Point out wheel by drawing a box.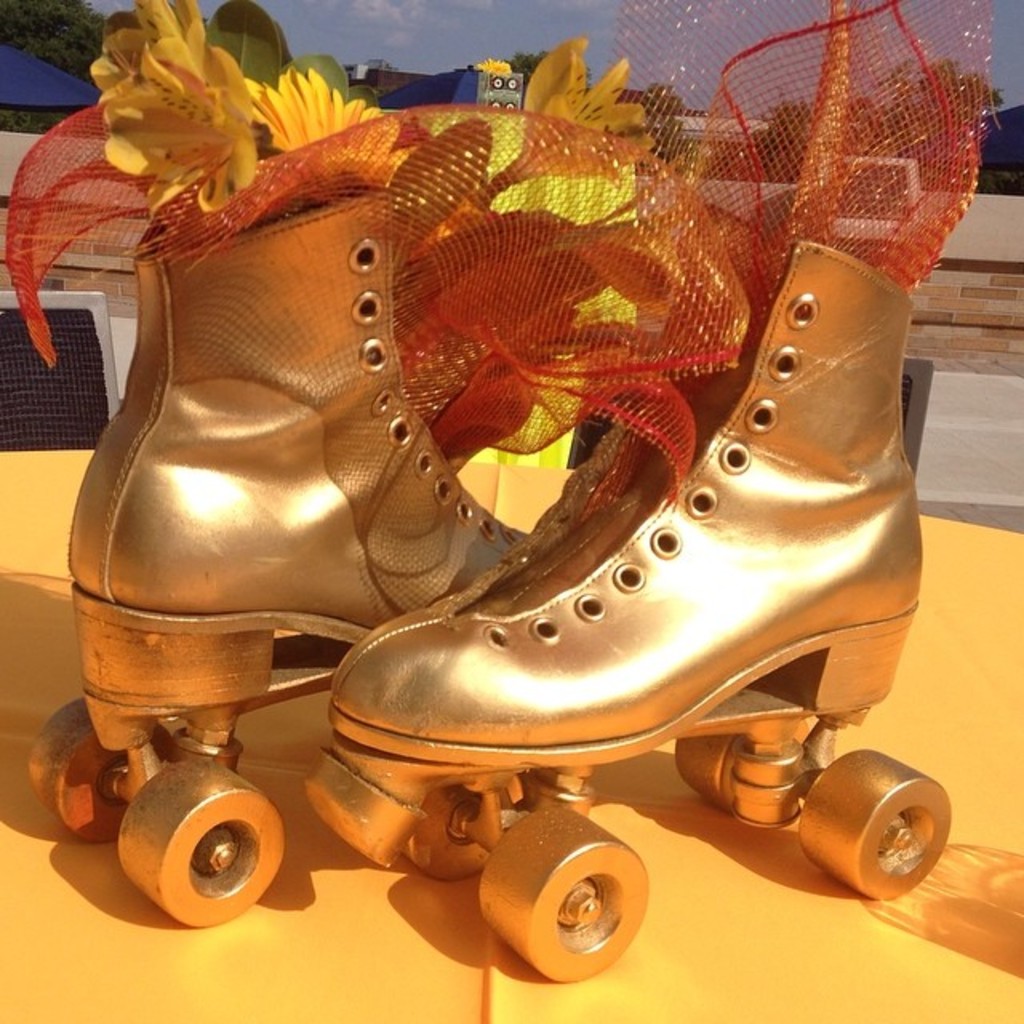
[462,798,653,986].
